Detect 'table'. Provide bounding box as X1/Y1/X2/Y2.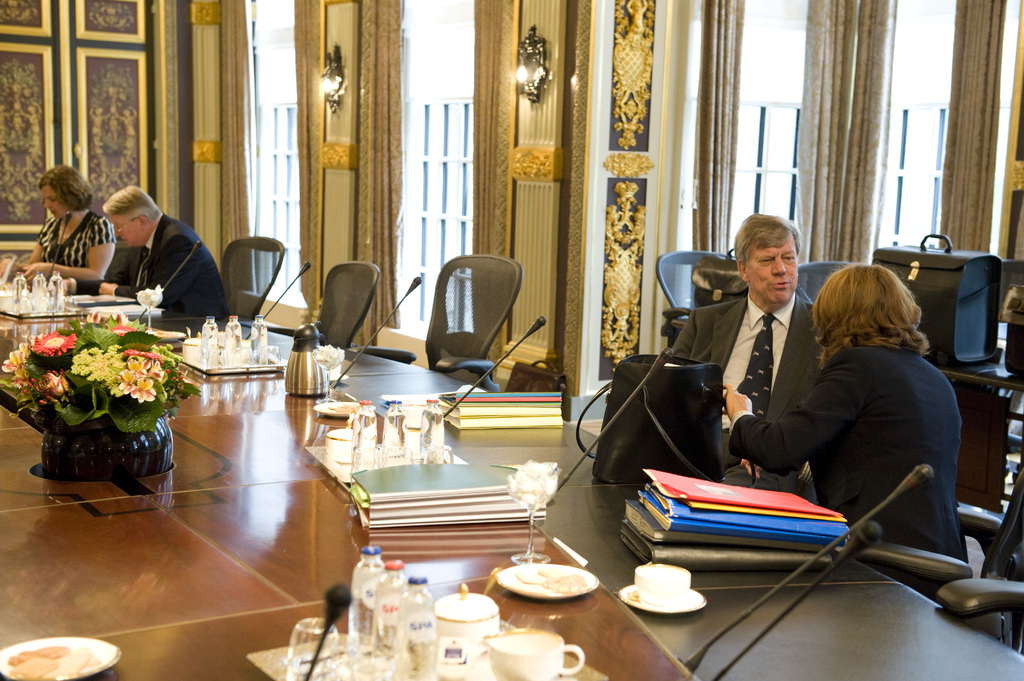
0/314/1023/680.
